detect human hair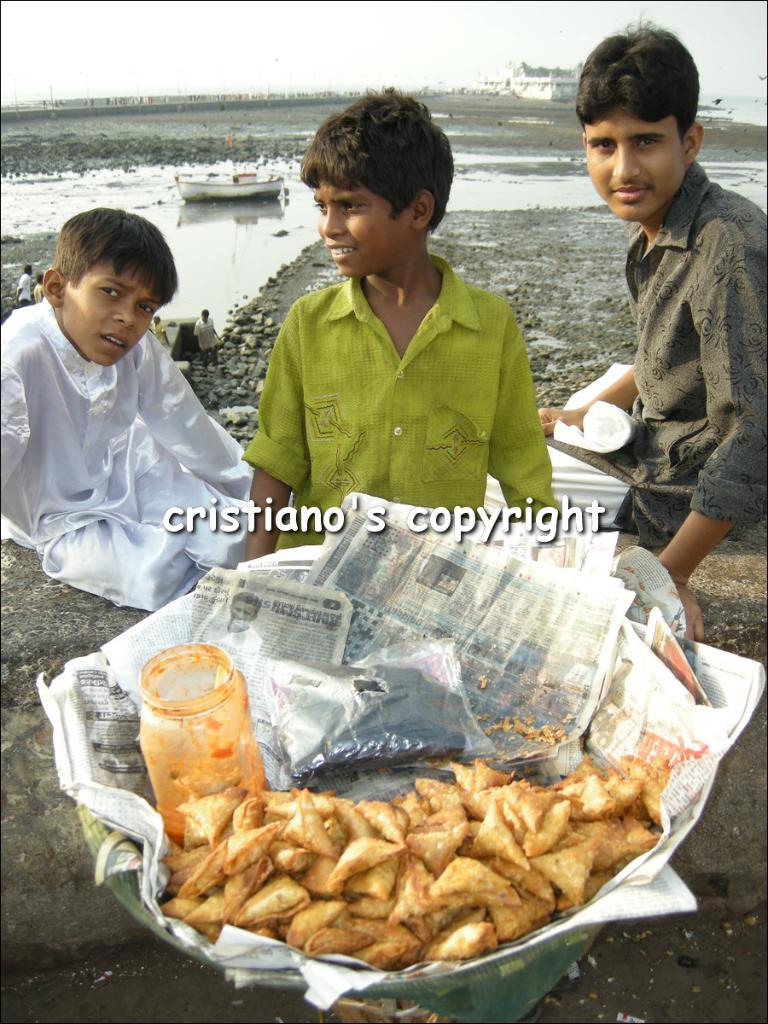
{"x1": 574, "y1": 10, "x2": 700, "y2": 139}
